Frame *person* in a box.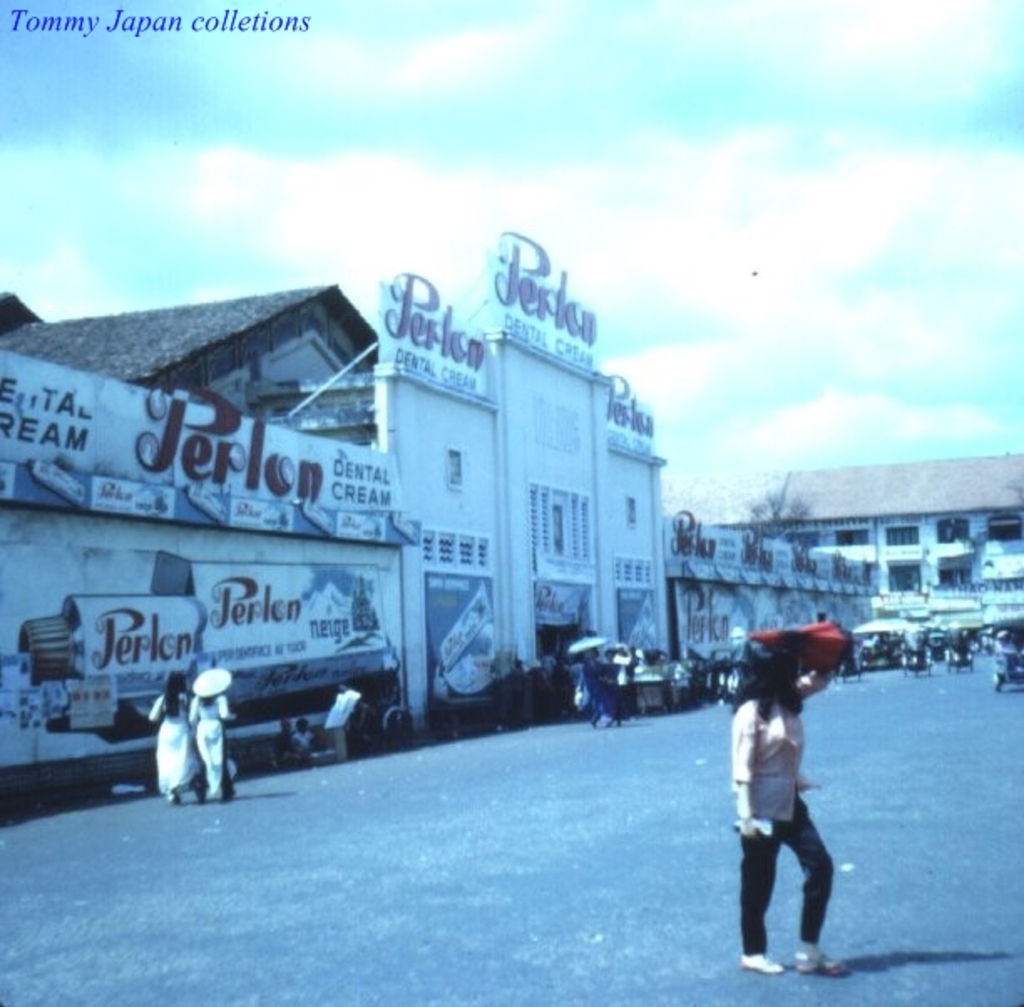
l=186, t=661, r=238, b=795.
